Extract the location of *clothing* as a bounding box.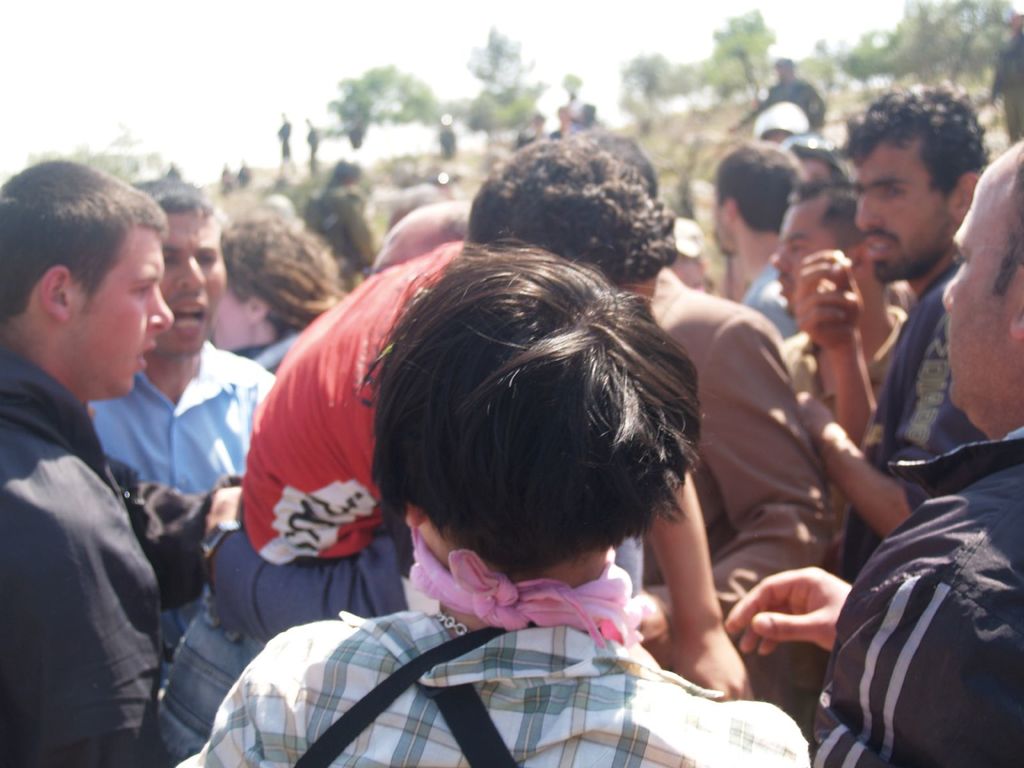
{"left": 812, "top": 324, "right": 1023, "bottom": 767}.
